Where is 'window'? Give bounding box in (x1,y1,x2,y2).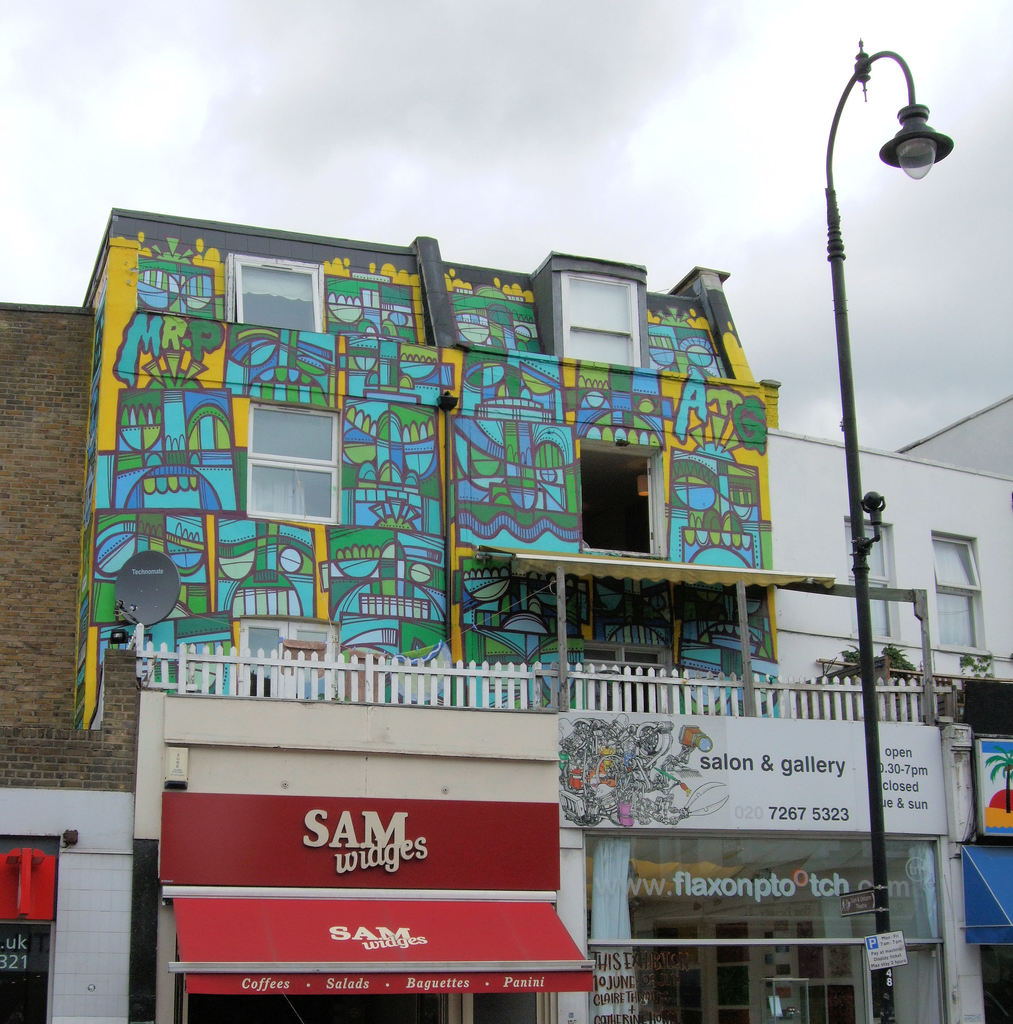
(853,515,895,636).
